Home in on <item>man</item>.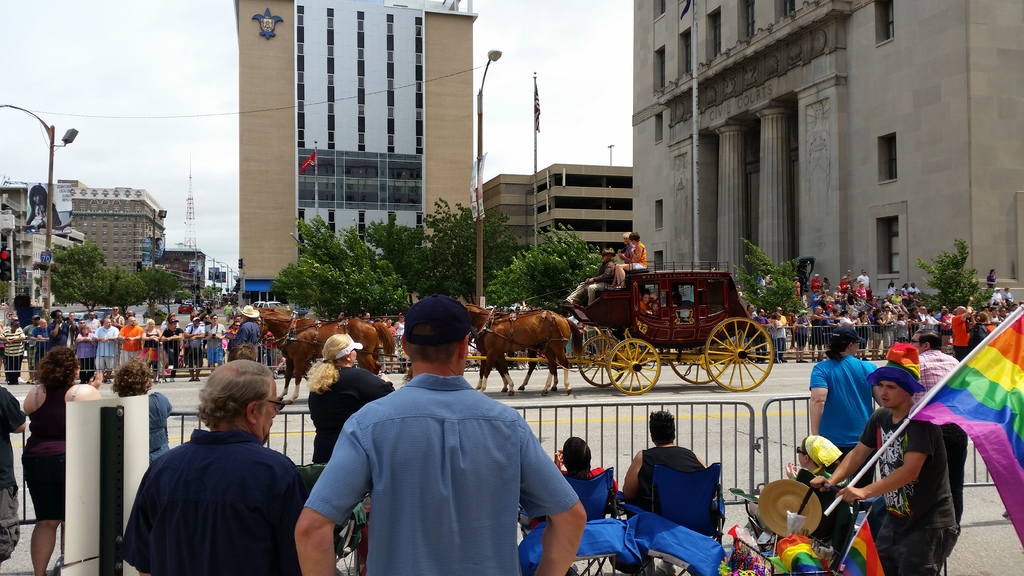
Homed in at Rect(774, 304, 785, 320).
